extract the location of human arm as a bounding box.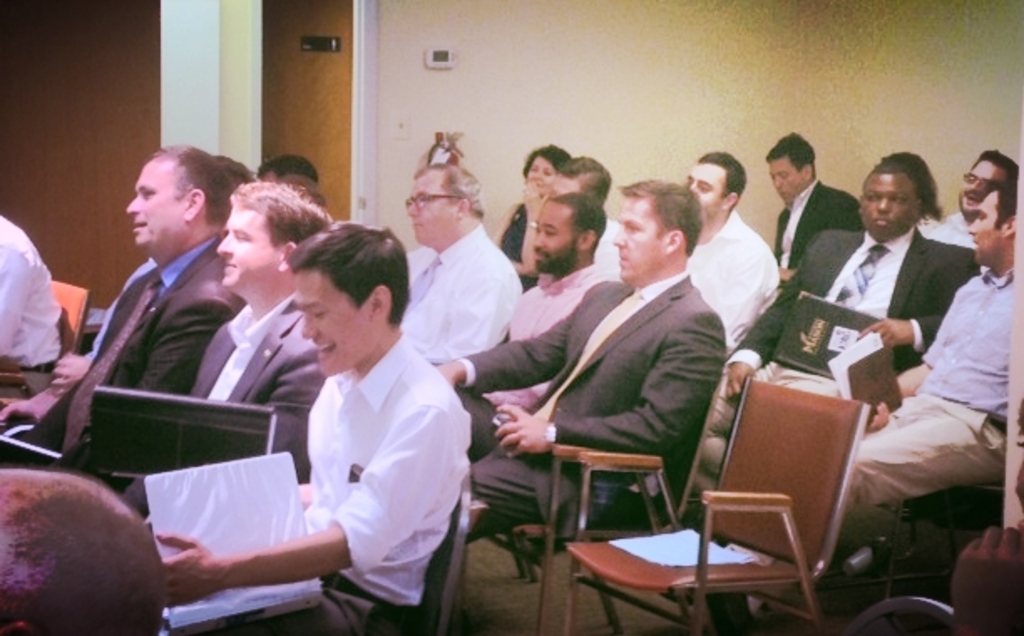
{"x1": 159, "y1": 397, "x2": 450, "y2": 611}.
